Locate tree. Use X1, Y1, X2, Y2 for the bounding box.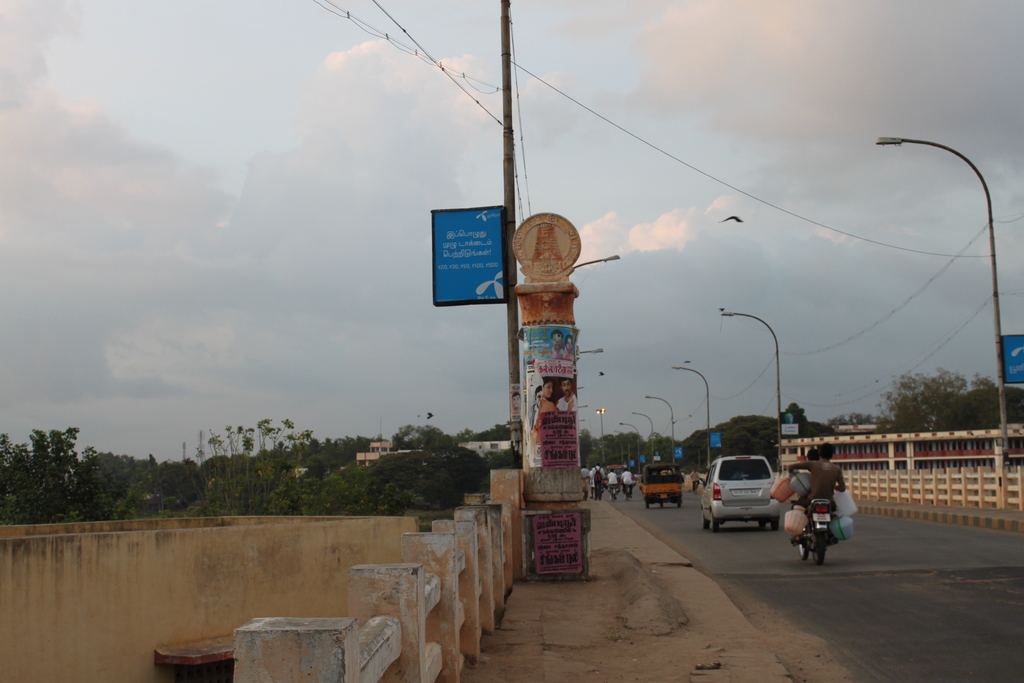
422, 445, 484, 494.
